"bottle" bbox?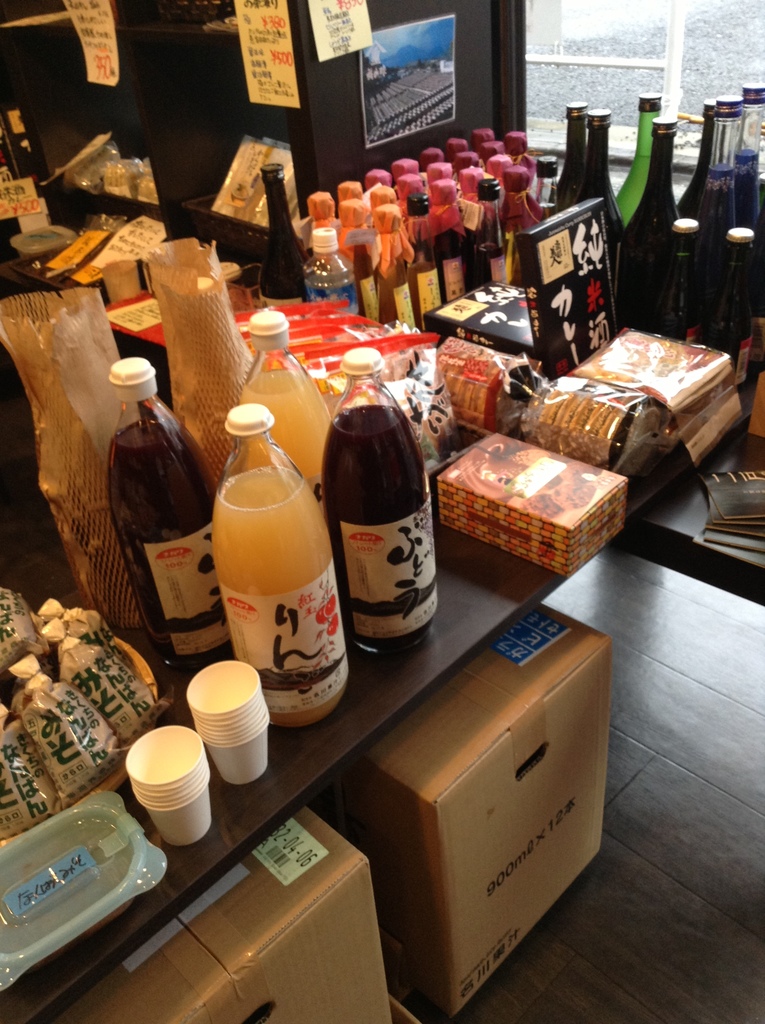
bbox=[214, 402, 358, 748]
